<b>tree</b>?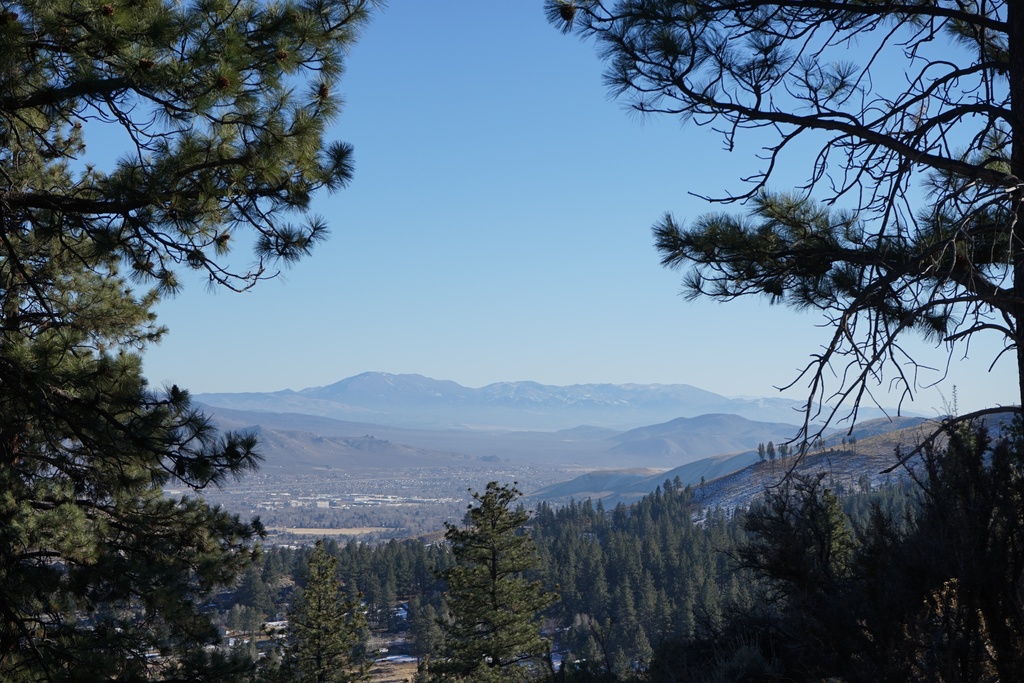
bbox(778, 448, 787, 454)
